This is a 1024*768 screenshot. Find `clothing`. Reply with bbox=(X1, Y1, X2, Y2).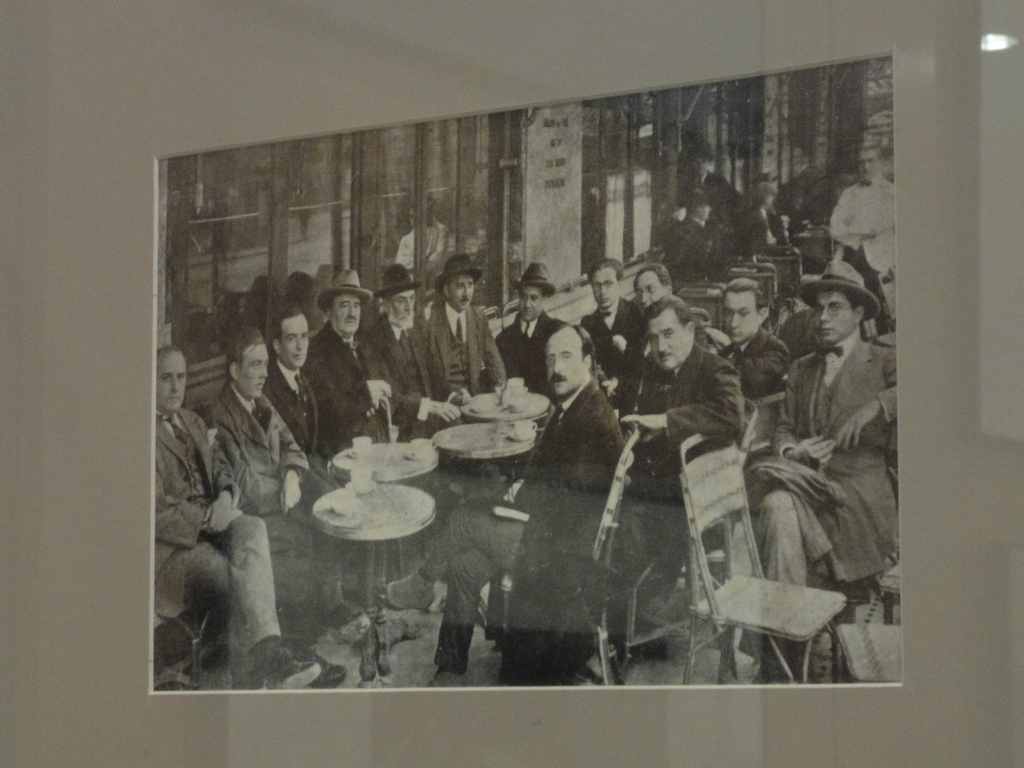
bbox=(155, 406, 280, 688).
